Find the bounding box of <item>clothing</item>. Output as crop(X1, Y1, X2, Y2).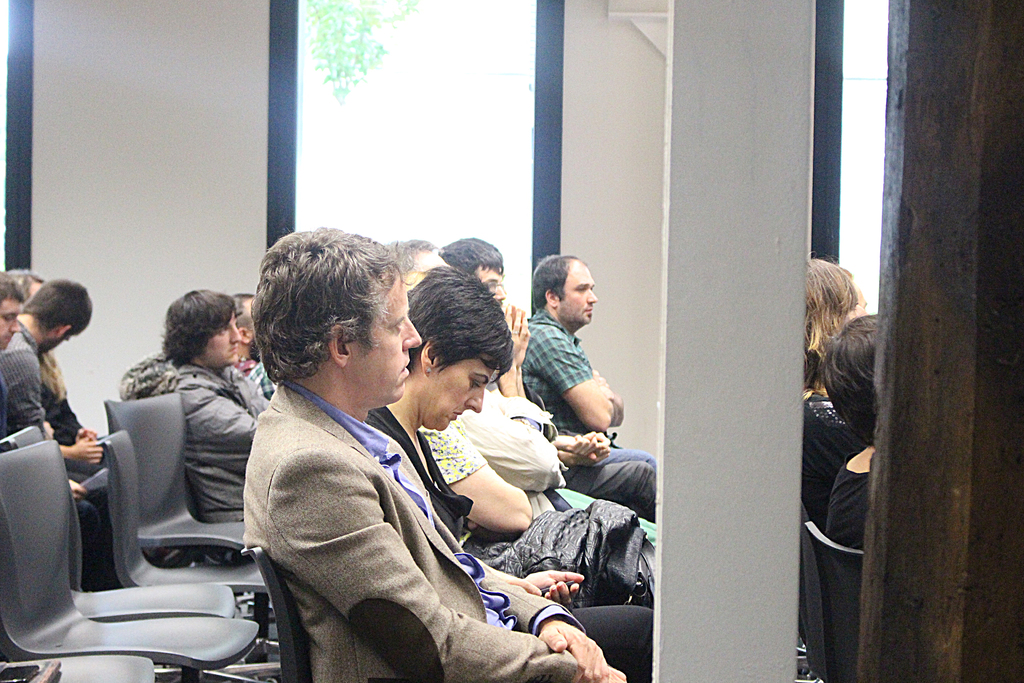
crop(508, 311, 652, 475).
